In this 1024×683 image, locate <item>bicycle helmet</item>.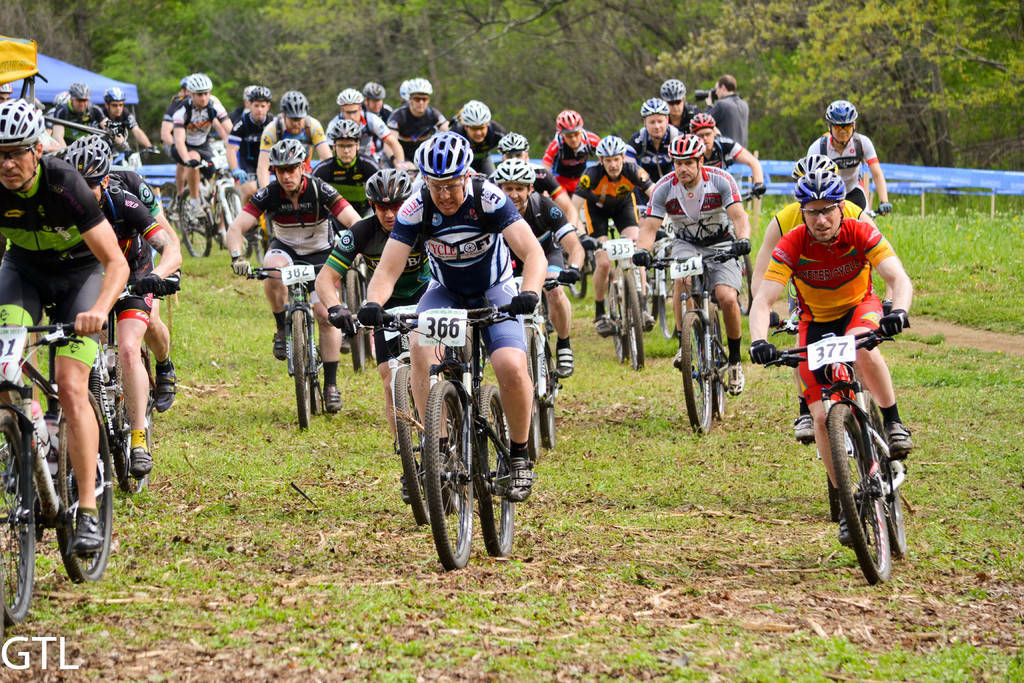
Bounding box: <bbox>419, 128, 481, 190</bbox>.
